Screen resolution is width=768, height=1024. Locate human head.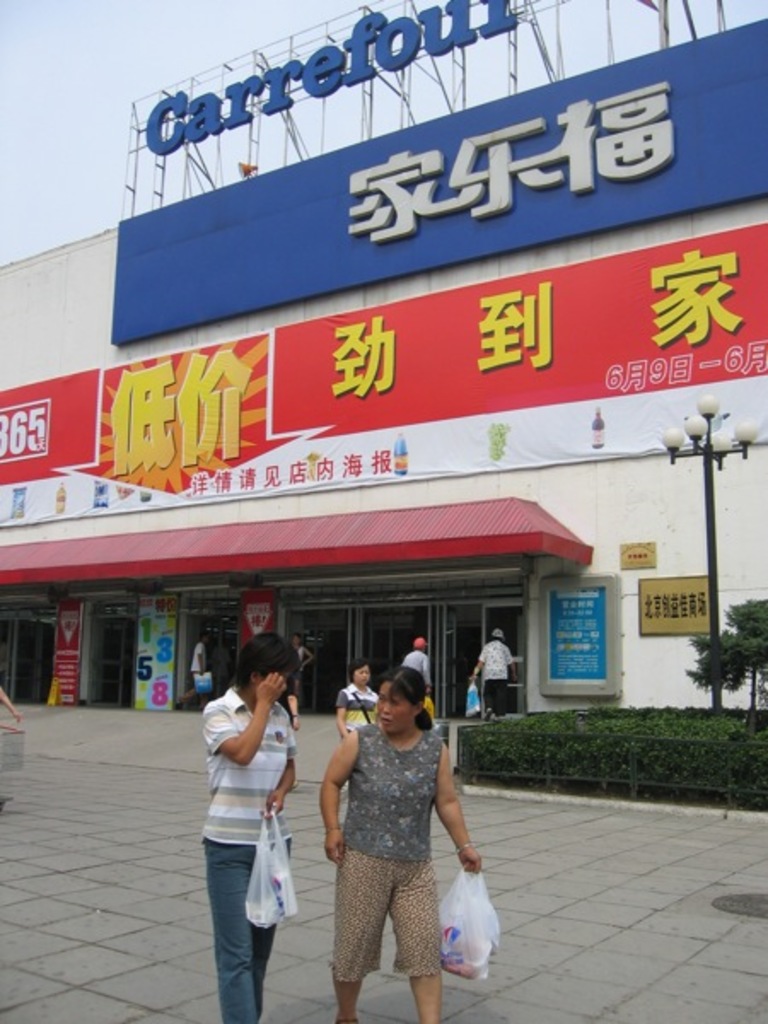
[193,623,215,647].
